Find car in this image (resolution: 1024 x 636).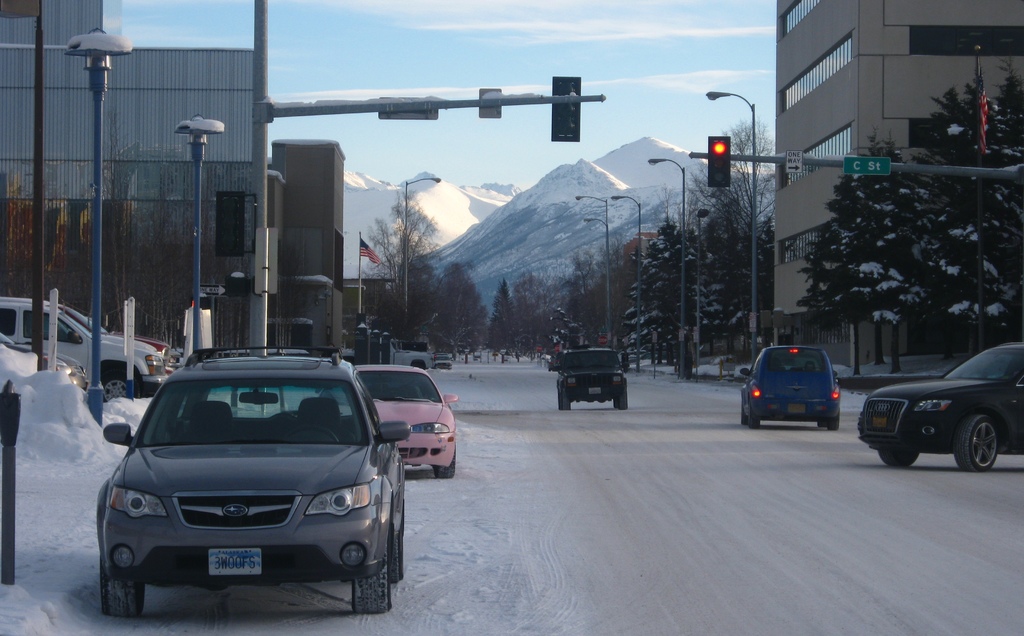
104/344/412/607.
